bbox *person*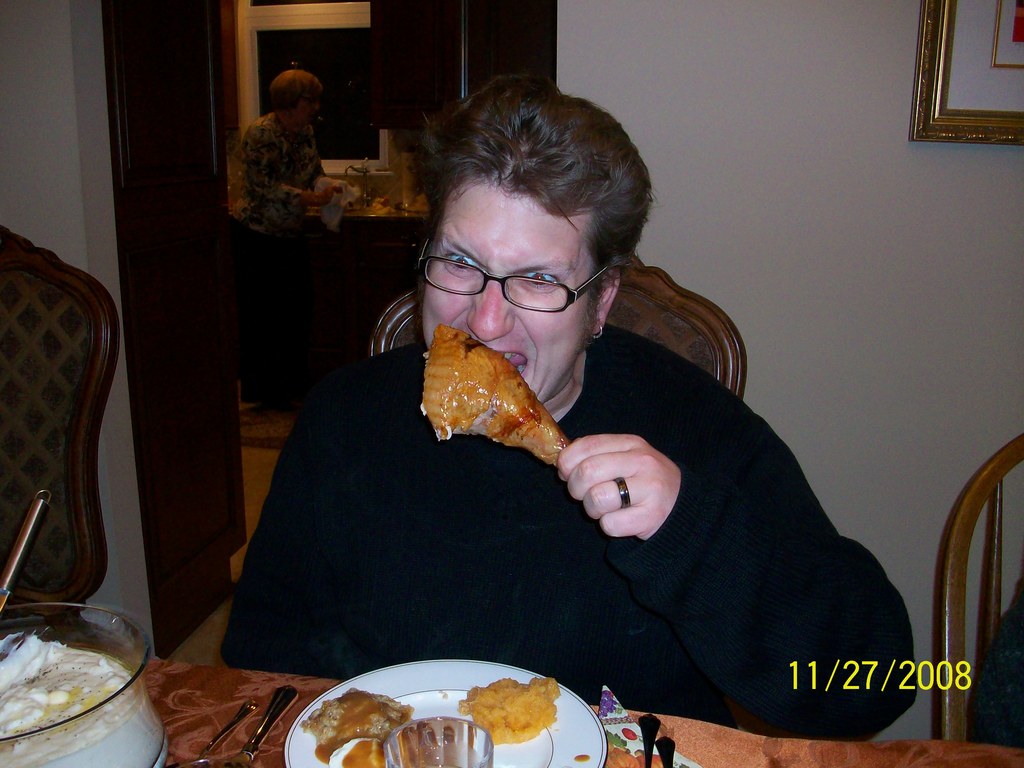
<bbox>591, 320, 604, 341</bbox>
